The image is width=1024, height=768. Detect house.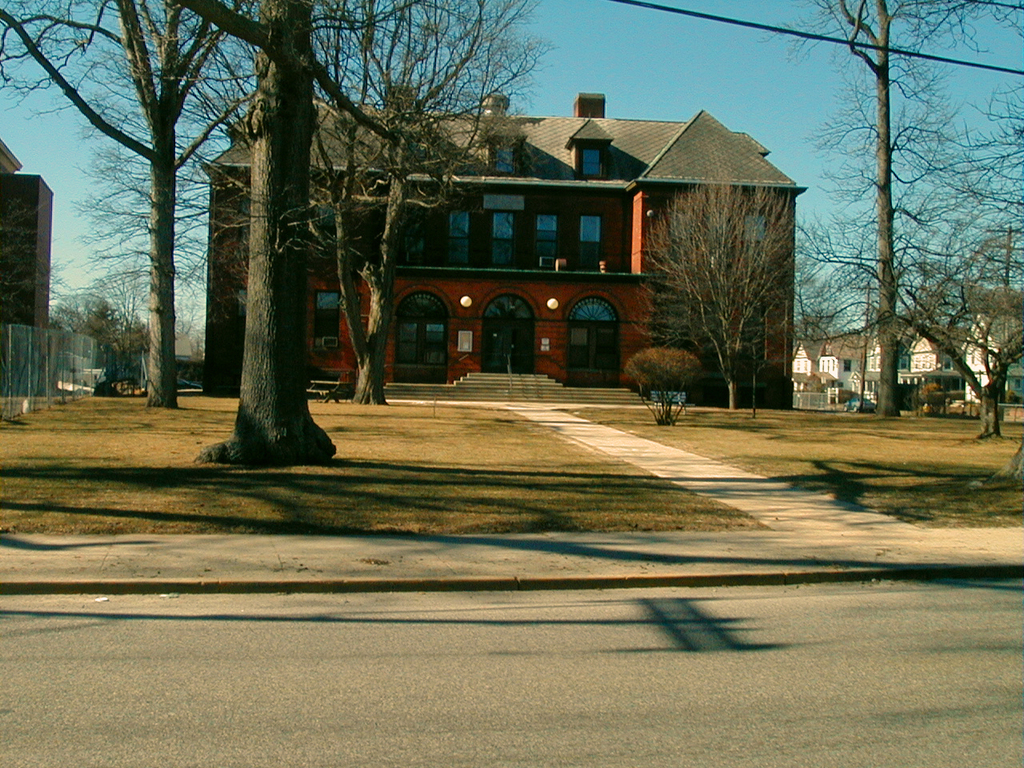
Detection: pyautogui.locateOnScreen(966, 300, 1023, 408).
